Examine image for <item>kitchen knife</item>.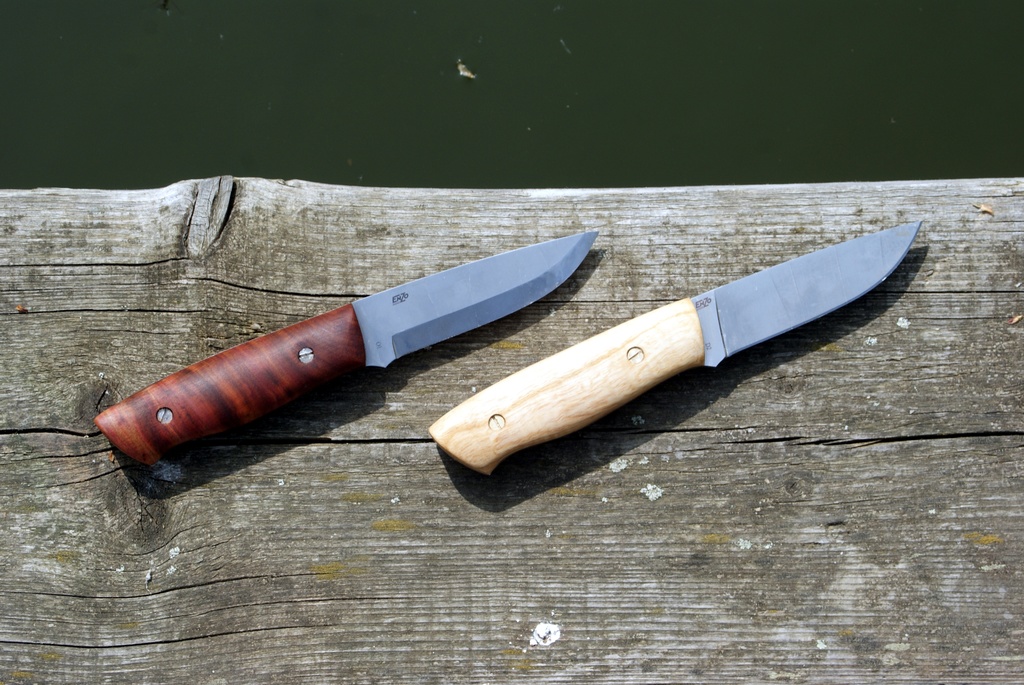
Examination result: <bbox>426, 215, 922, 479</bbox>.
